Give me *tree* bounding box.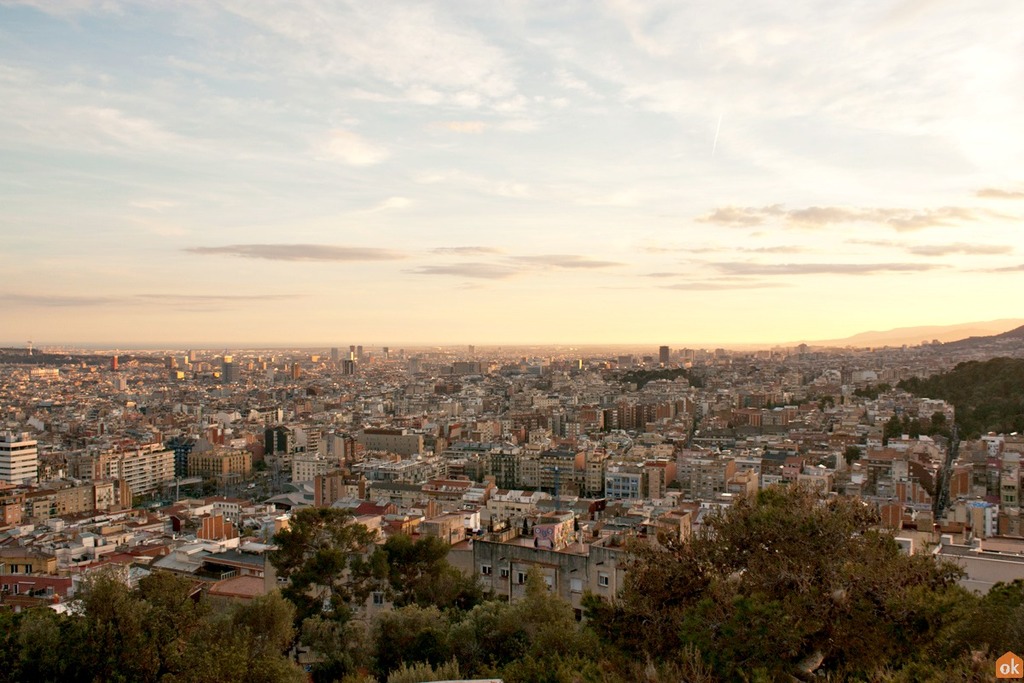
x1=252 y1=499 x2=384 y2=621.
